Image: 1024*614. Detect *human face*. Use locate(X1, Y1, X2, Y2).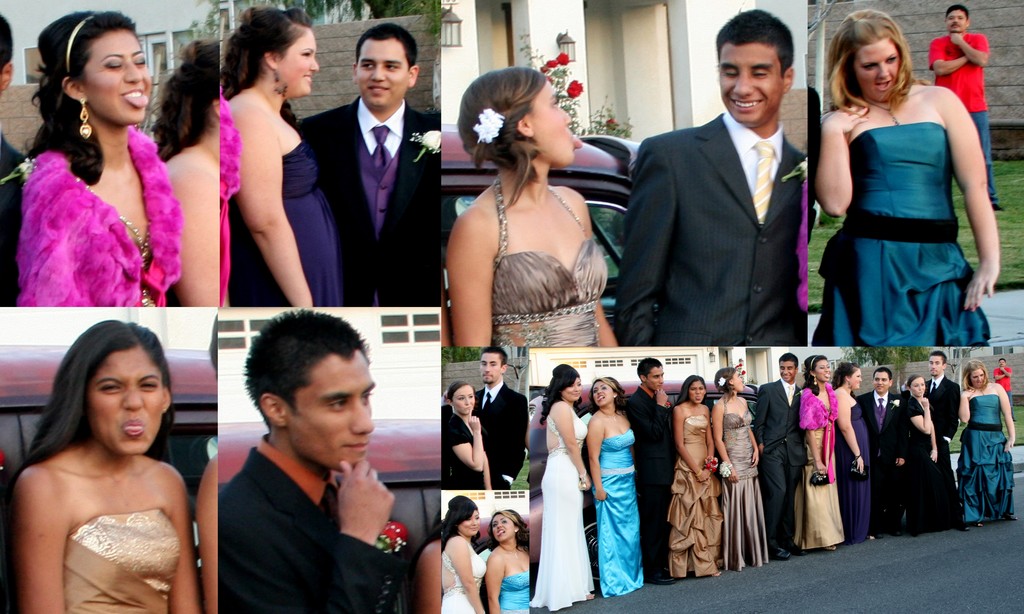
locate(854, 42, 906, 96).
